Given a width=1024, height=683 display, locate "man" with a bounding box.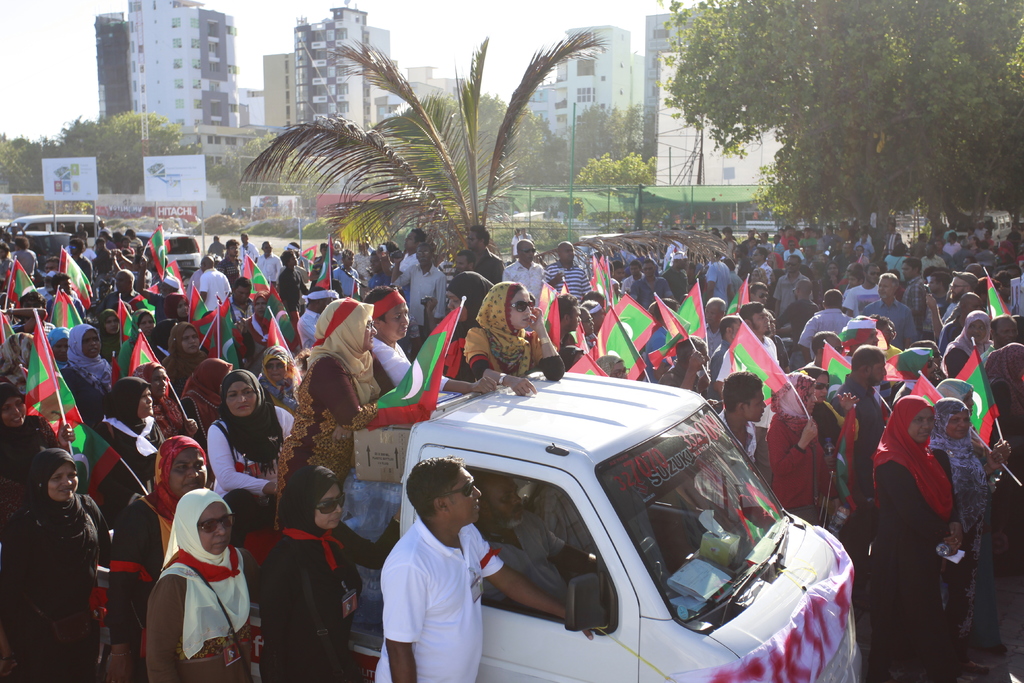
Located: 926:270:977:338.
